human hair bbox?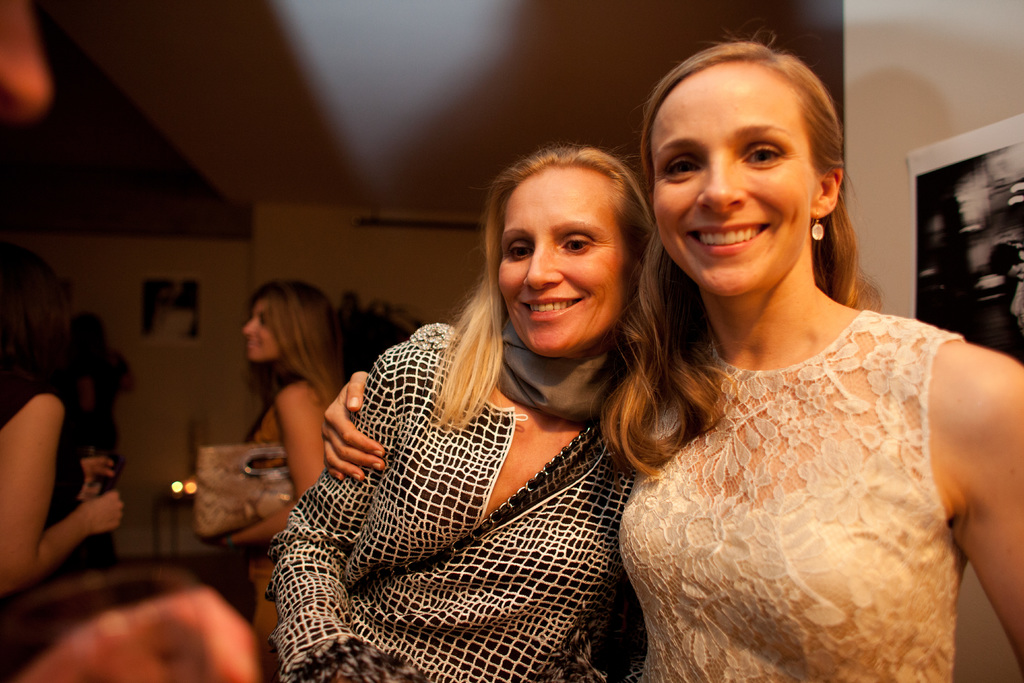
443, 137, 678, 445
